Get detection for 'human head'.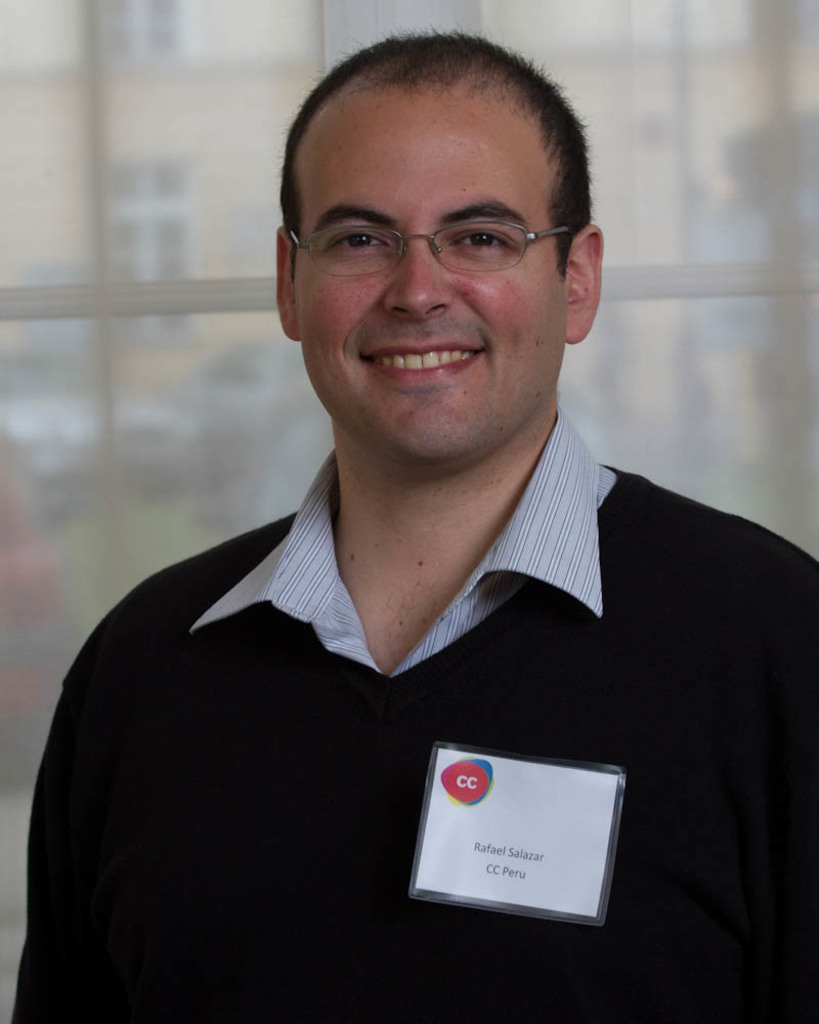
Detection: 272:27:604:496.
